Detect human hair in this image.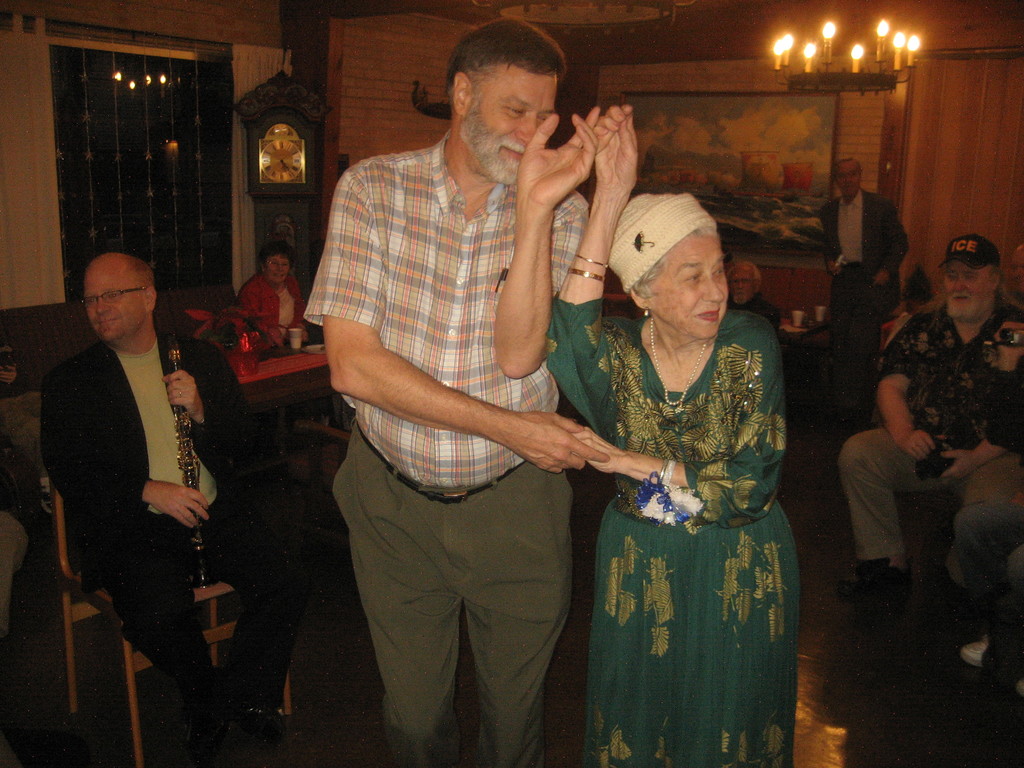
Detection: [left=257, top=243, right=300, bottom=270].
